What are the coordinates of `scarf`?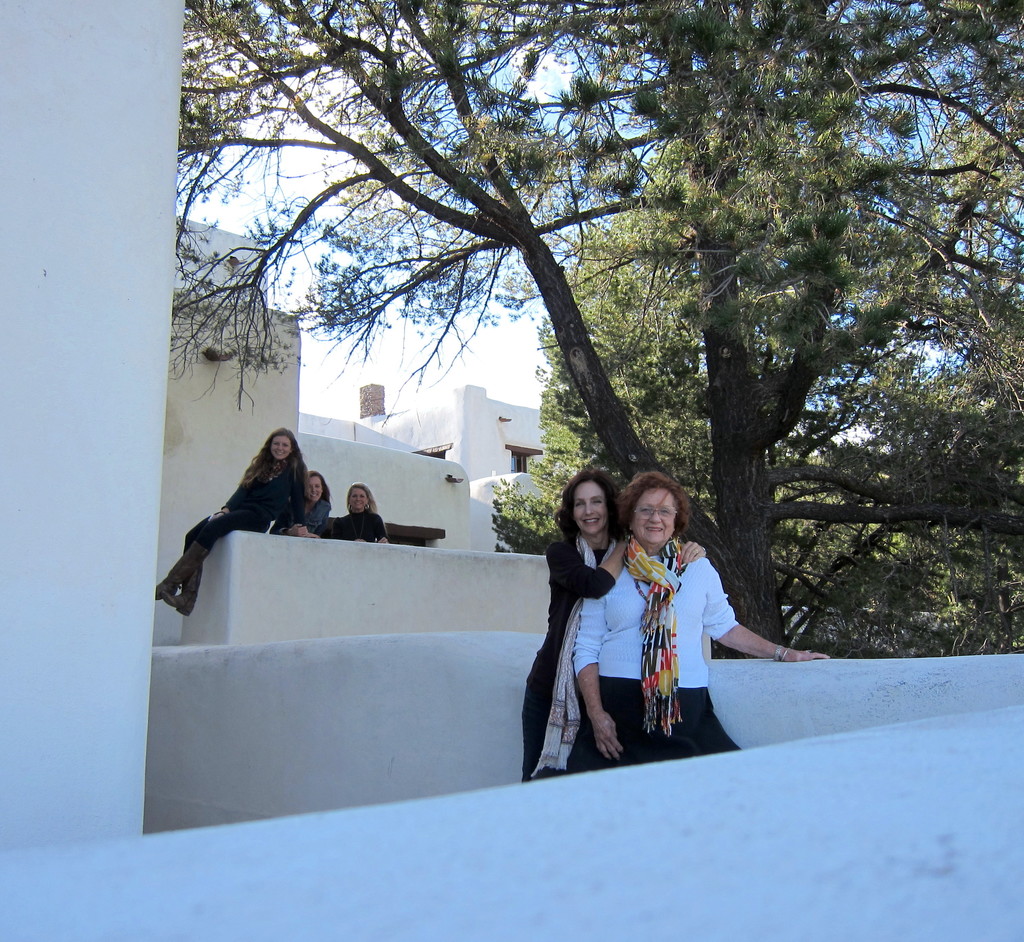
(633, 531, 707, 733).
